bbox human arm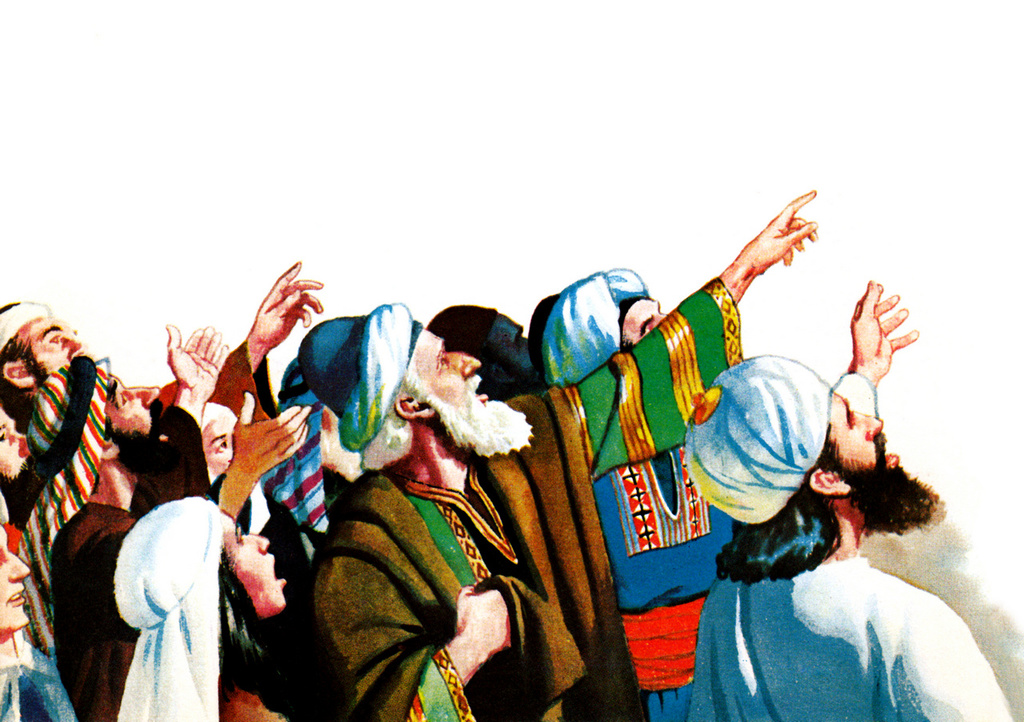
l=235, t=255, r=326, b=376
